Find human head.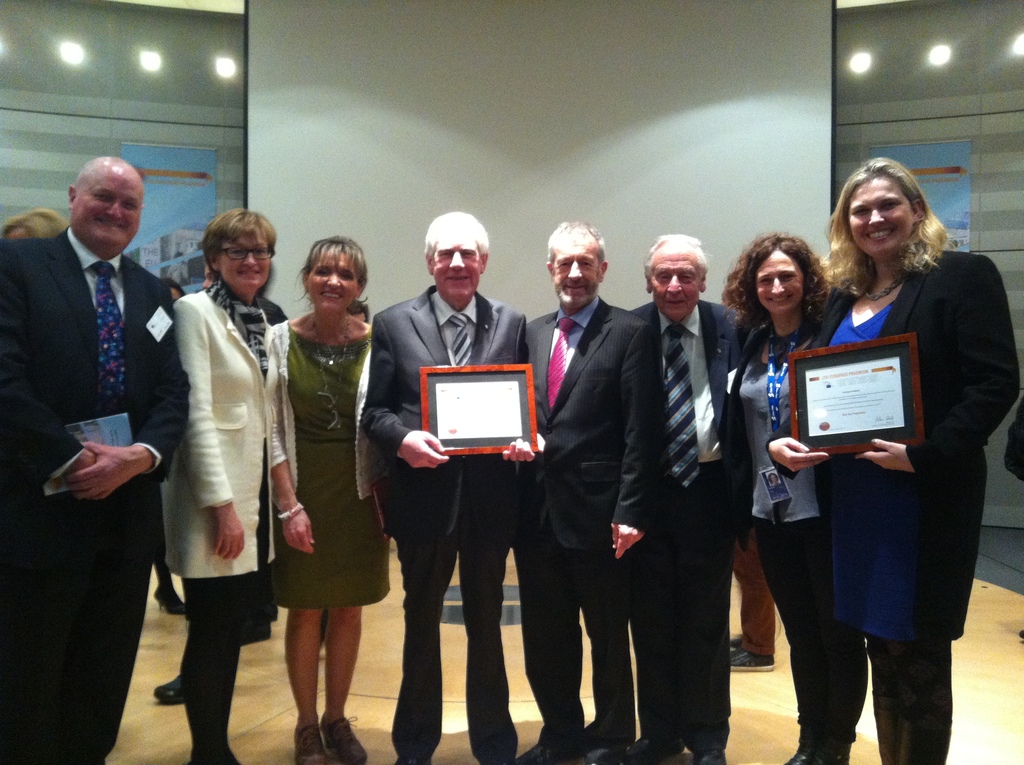
<region>345, 298, 371, 323</region>.
